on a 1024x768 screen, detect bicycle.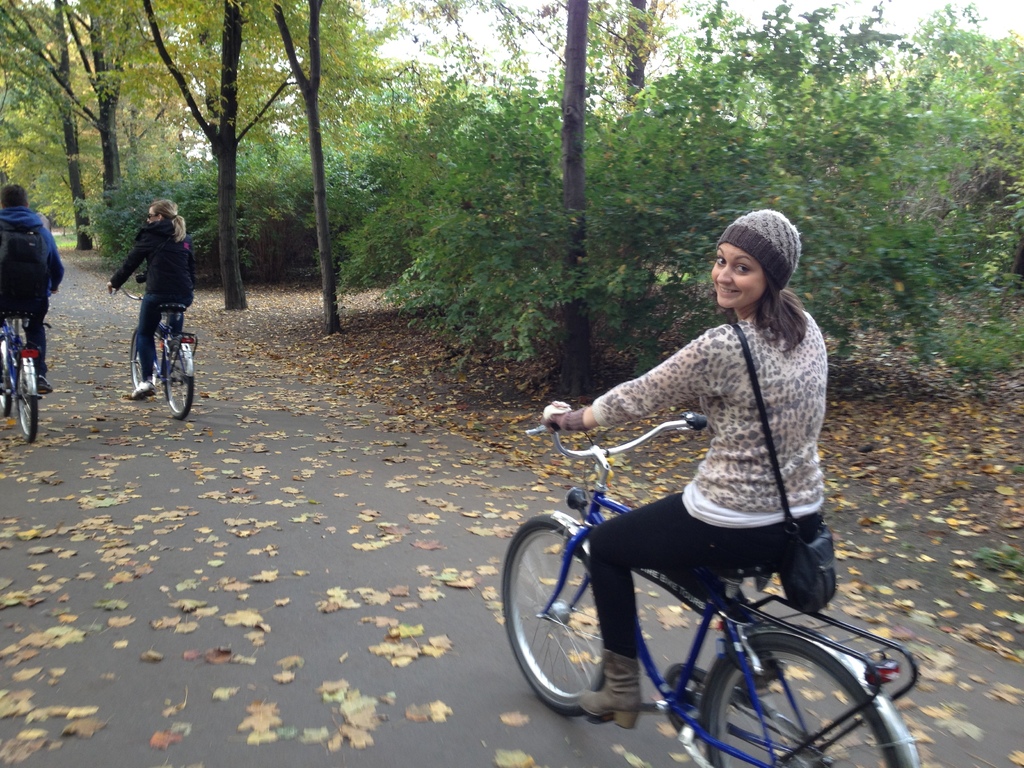
<bbox>494, 419, 918, 764</bbox>.
